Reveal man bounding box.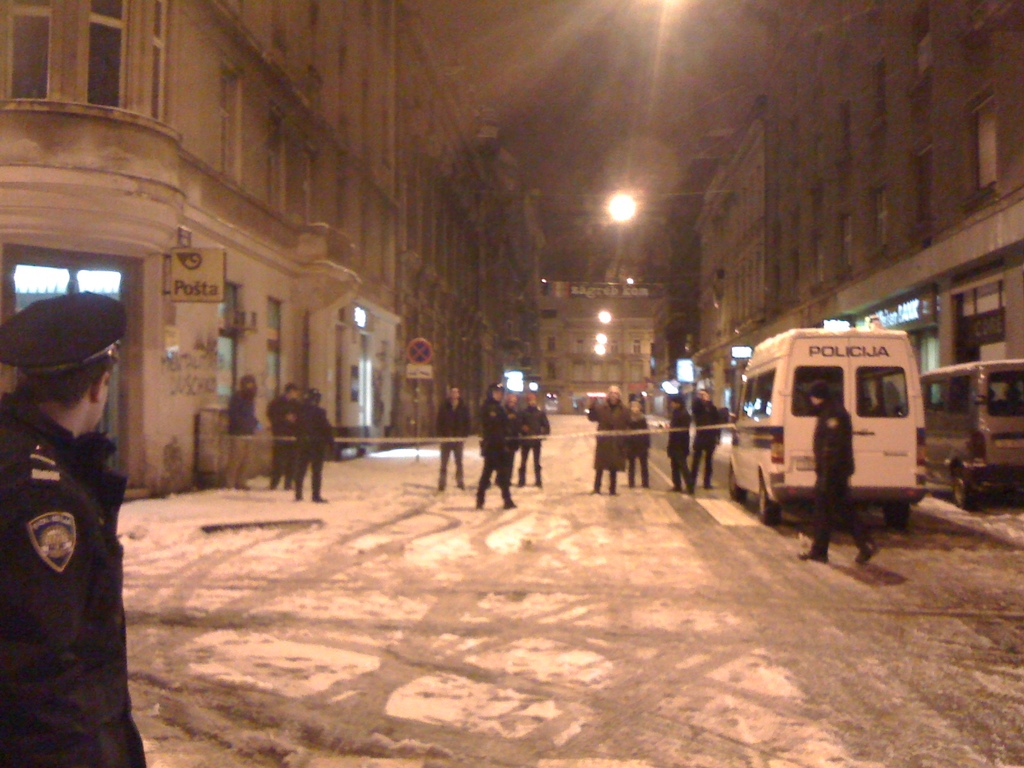
Revealed: Rect(300, 389, 337, 500).
